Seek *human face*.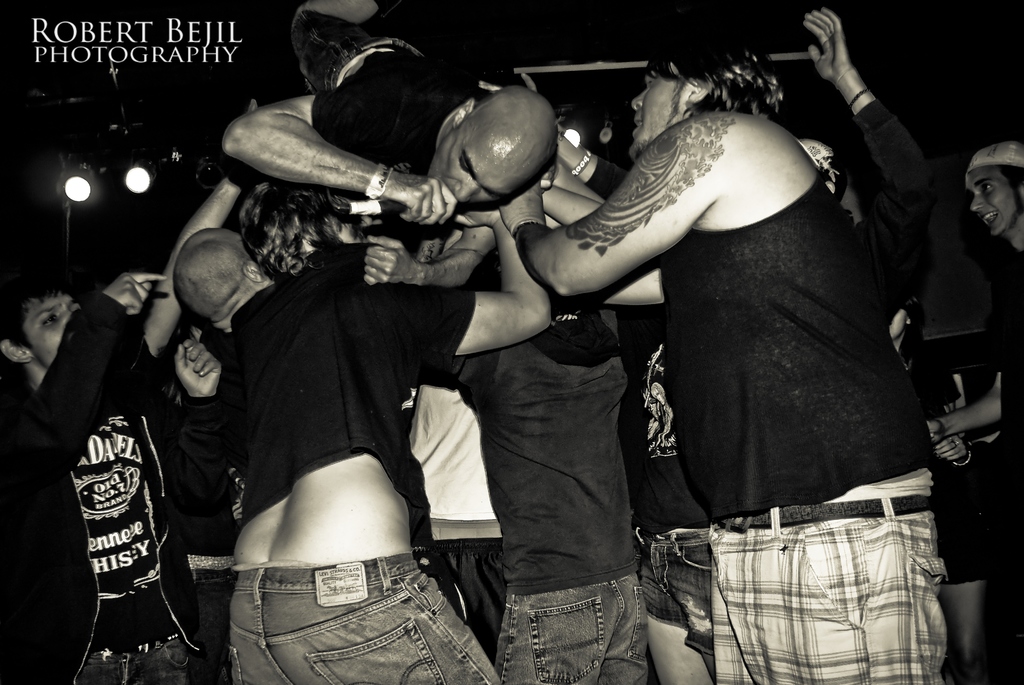
959,166,1018,232.
